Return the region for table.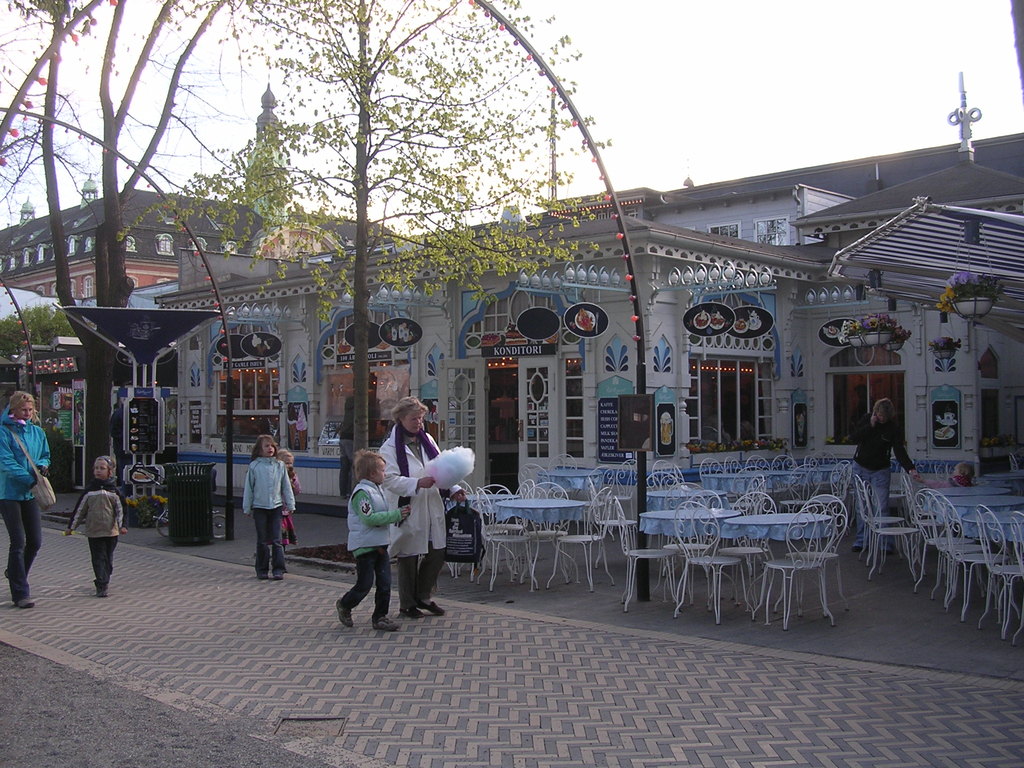
<bbox>701, 463, 756, 500</bbox>.
